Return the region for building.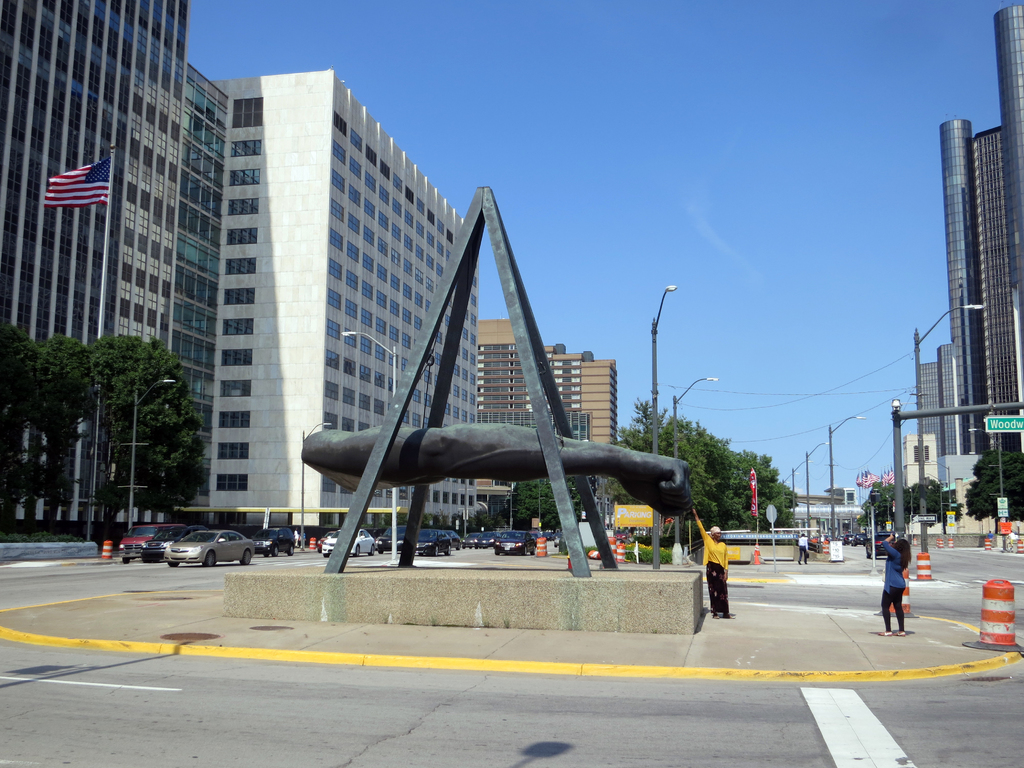
Rect(184, 65, 230, 525).
